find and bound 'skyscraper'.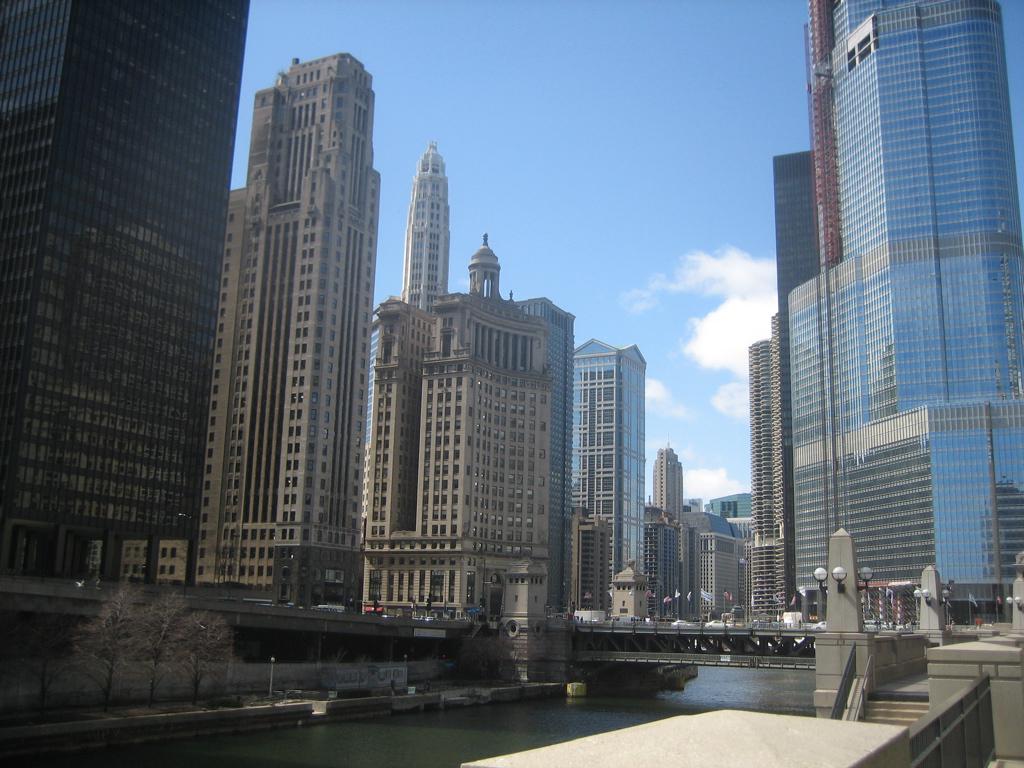
Bound: box=[573, 333, 651, 629].
